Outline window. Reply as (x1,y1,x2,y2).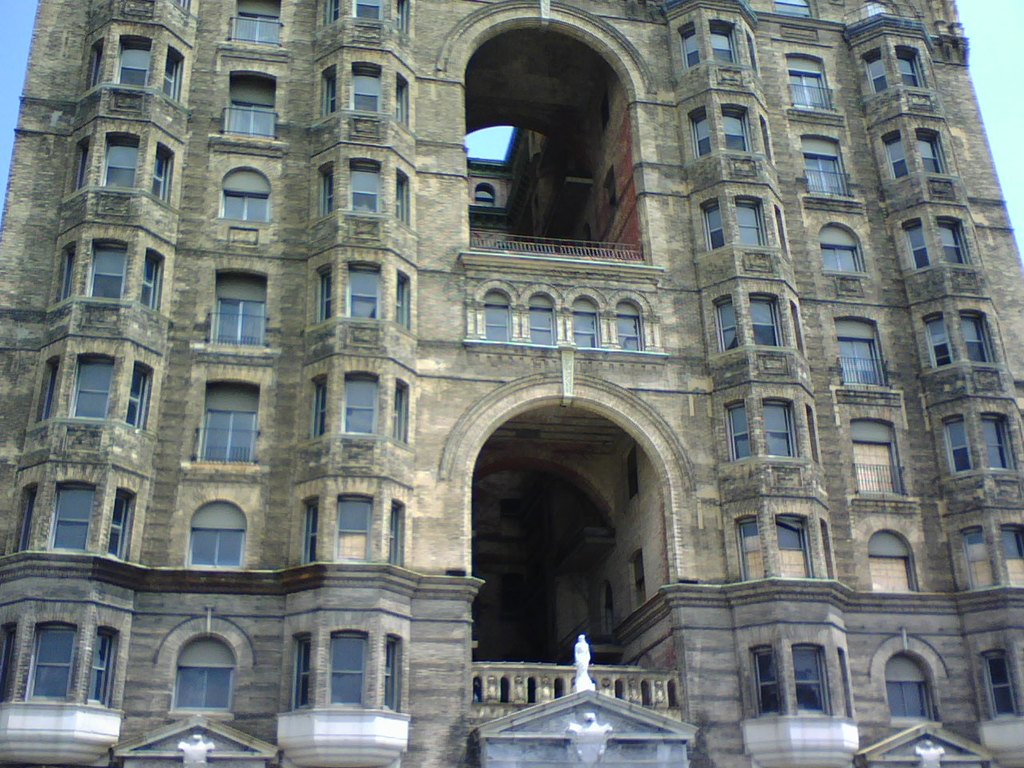
(390,508,401,566).
